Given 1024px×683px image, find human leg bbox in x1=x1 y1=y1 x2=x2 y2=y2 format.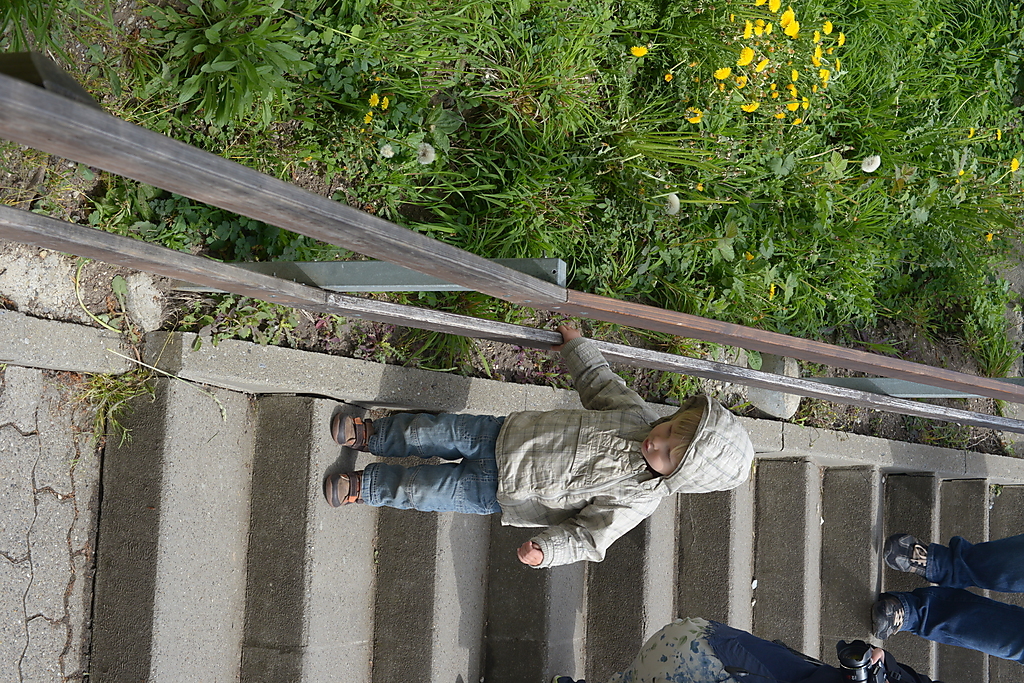
x1=324 y1=463 x2=495 y2=512.
